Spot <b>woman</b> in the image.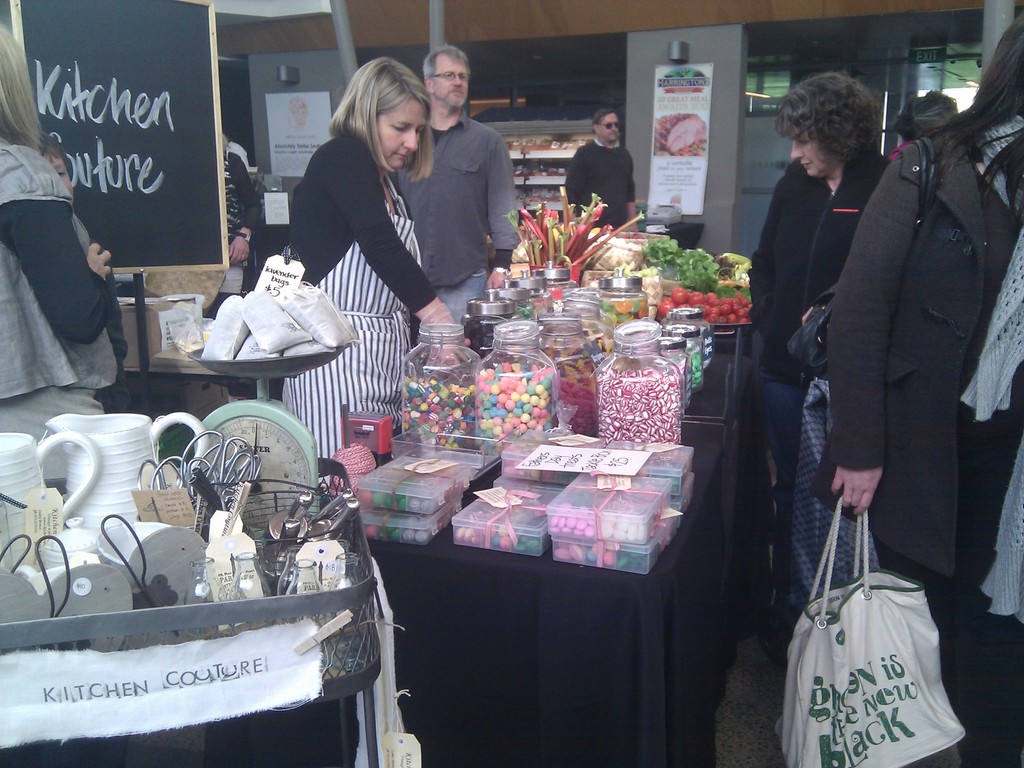
<b>woman</b> found at left=810, top=16, right=1023, bottom=767.
